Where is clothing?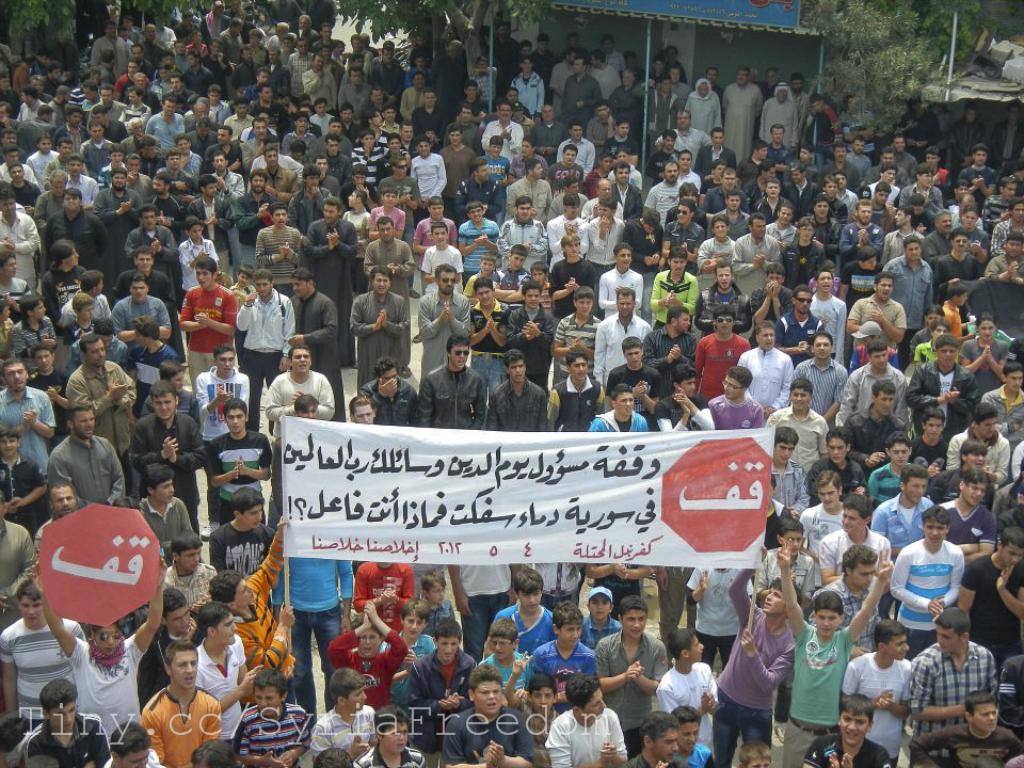
[x1=599, y1=64, x2=617, y2=100].
